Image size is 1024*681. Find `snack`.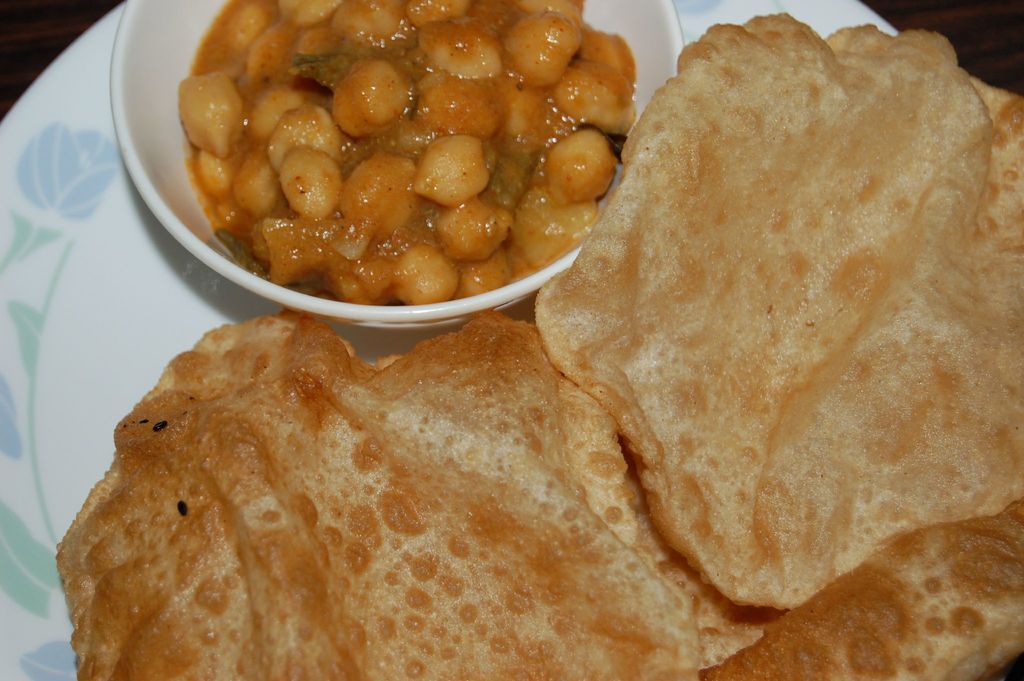
171/20/664/316.
